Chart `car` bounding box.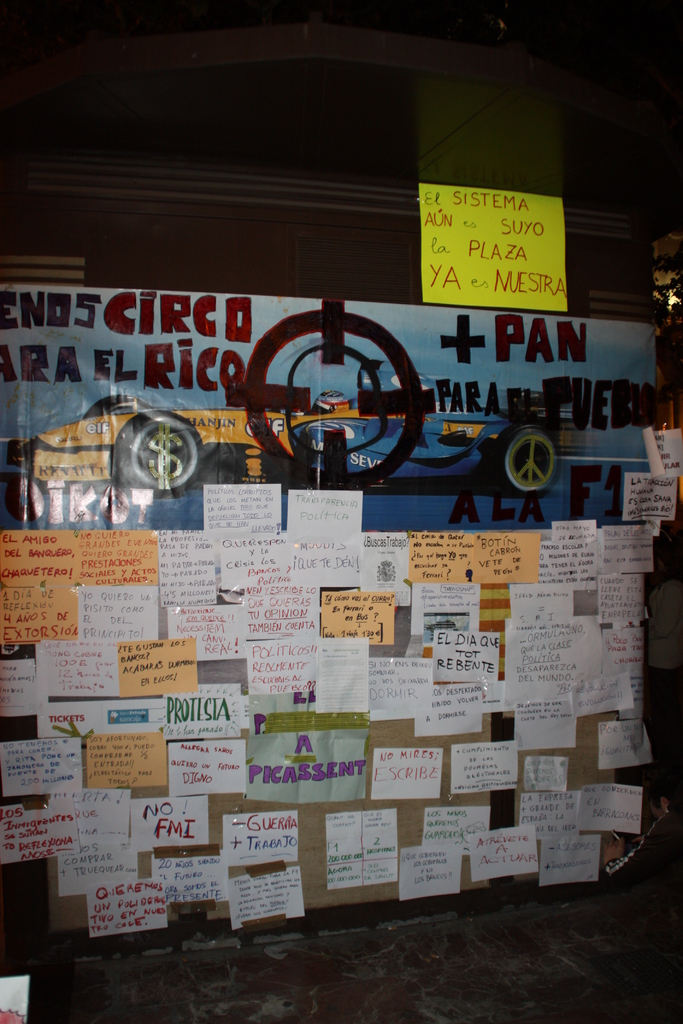
Charted: [0, 390, 568, 486].
